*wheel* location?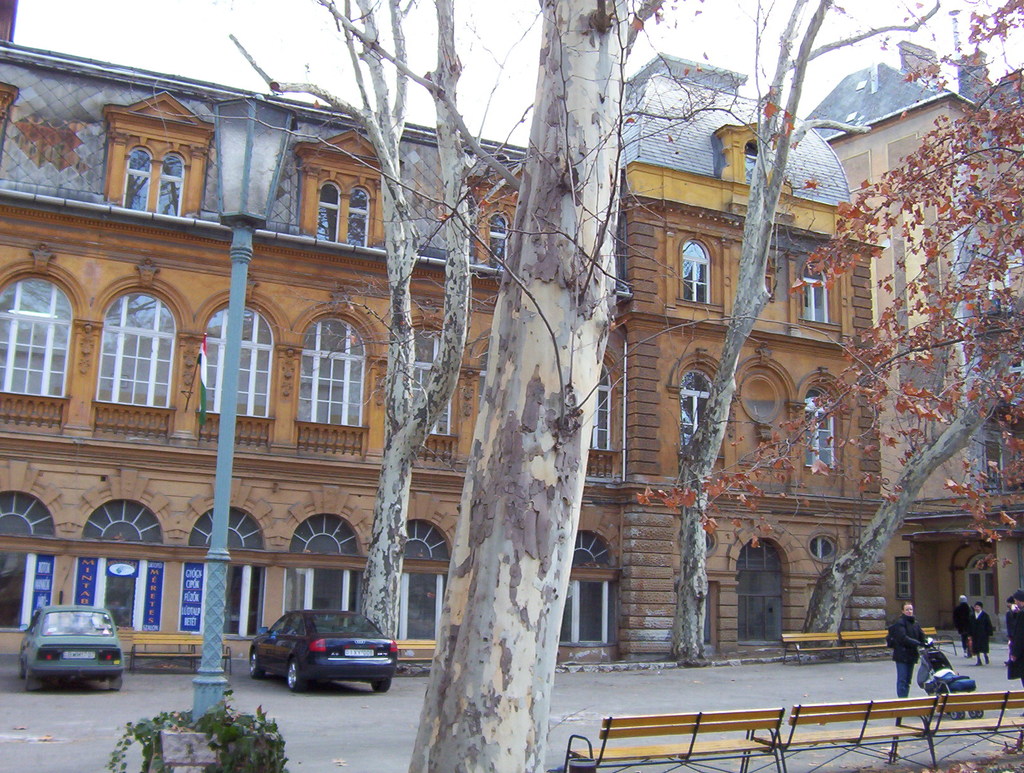
371,679,396,695
